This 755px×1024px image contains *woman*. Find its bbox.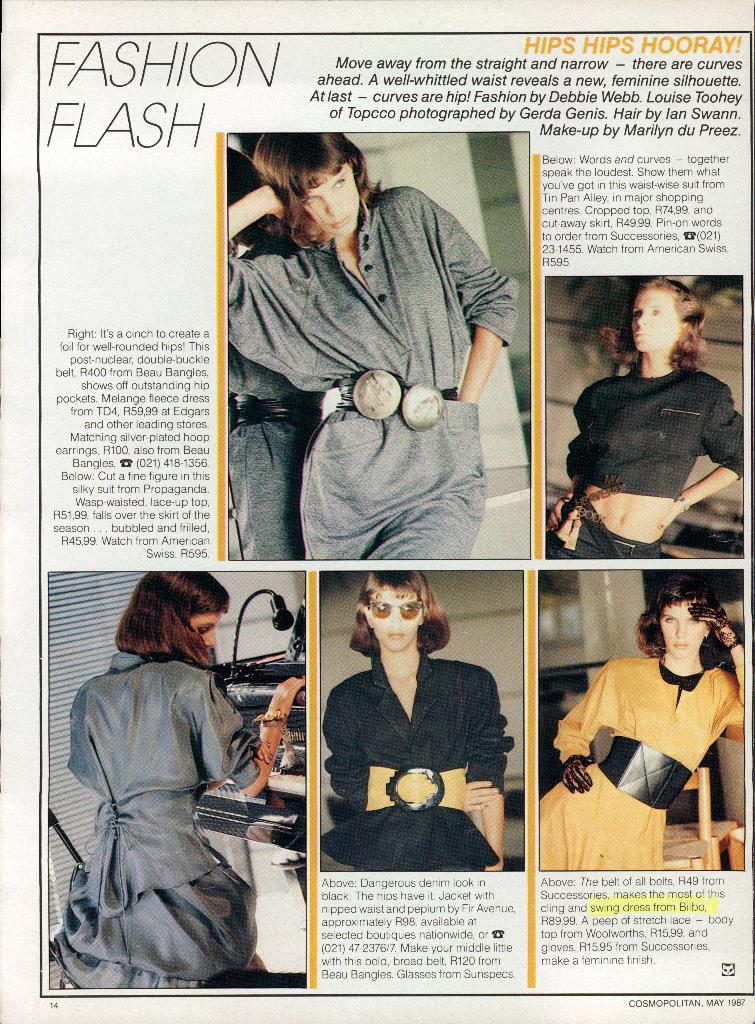
bbox=[229, 130, 521, 557].
